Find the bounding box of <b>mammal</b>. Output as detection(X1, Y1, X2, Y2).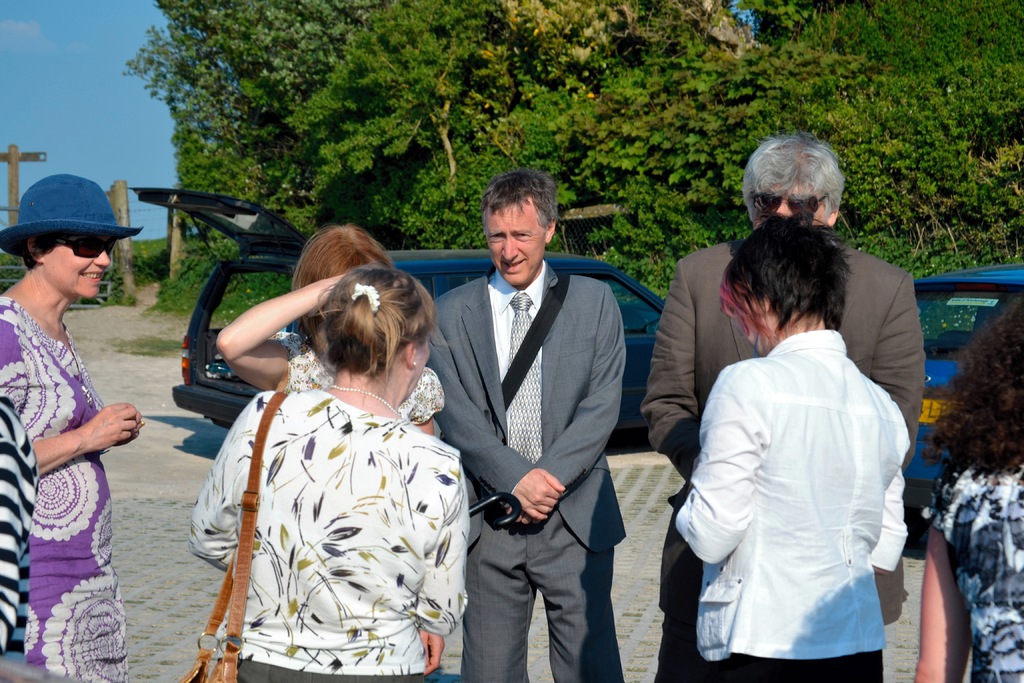
detection(428, 171, 628, 682).
